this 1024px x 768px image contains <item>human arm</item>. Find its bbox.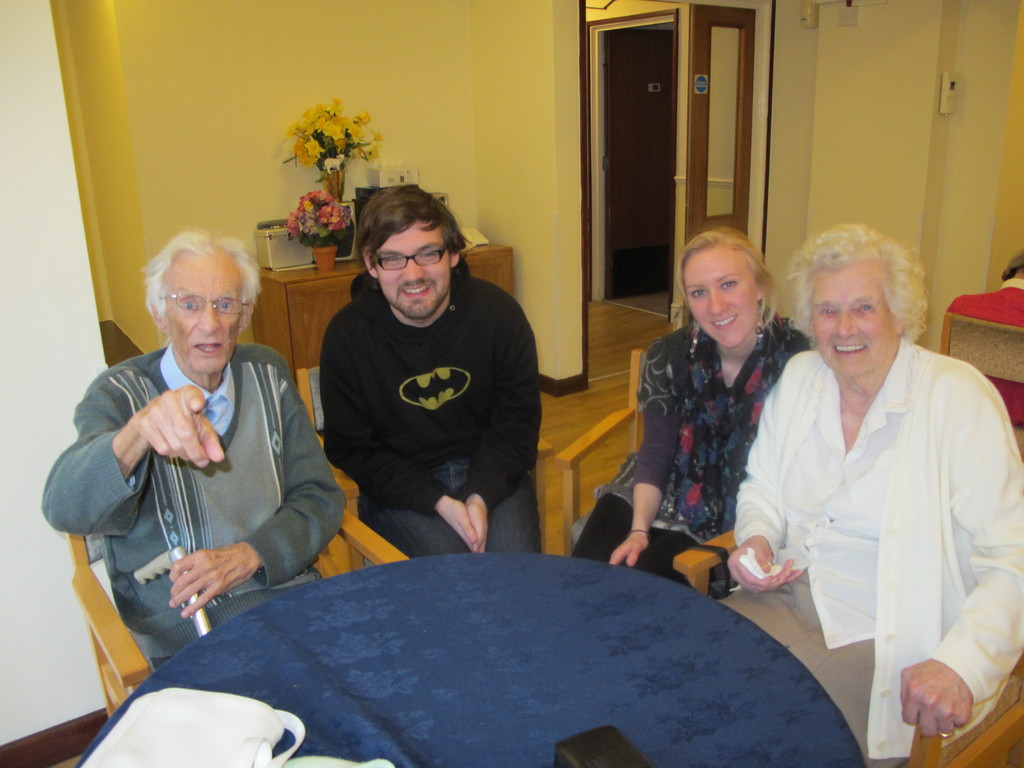
(x1=454, y1=290, x2=545, y2=557).
